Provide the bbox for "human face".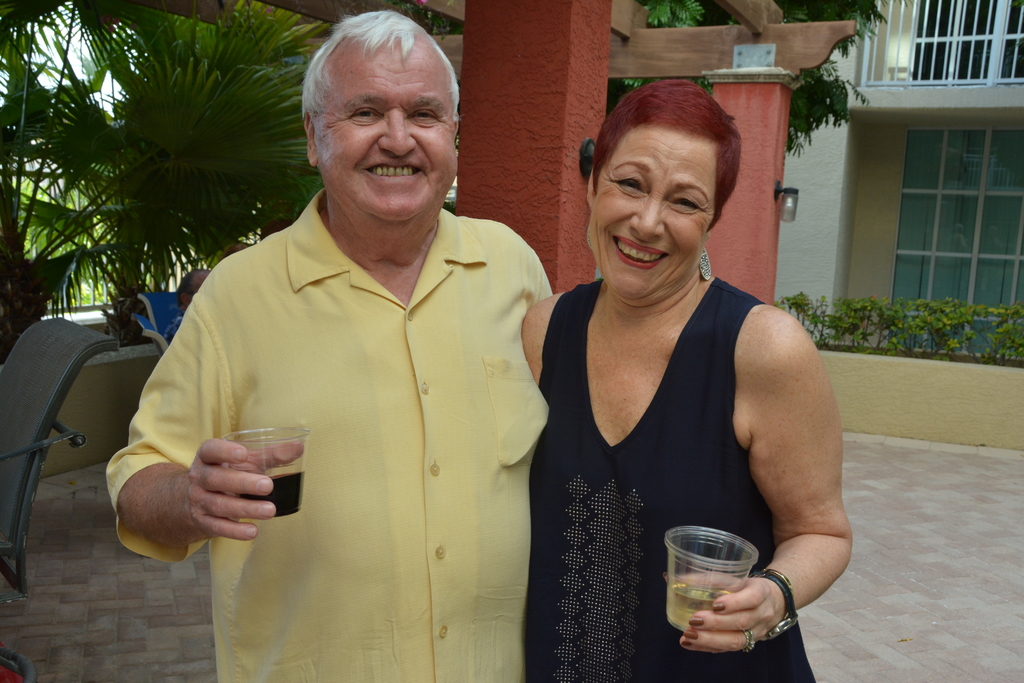
318, 44, 461, 233.
